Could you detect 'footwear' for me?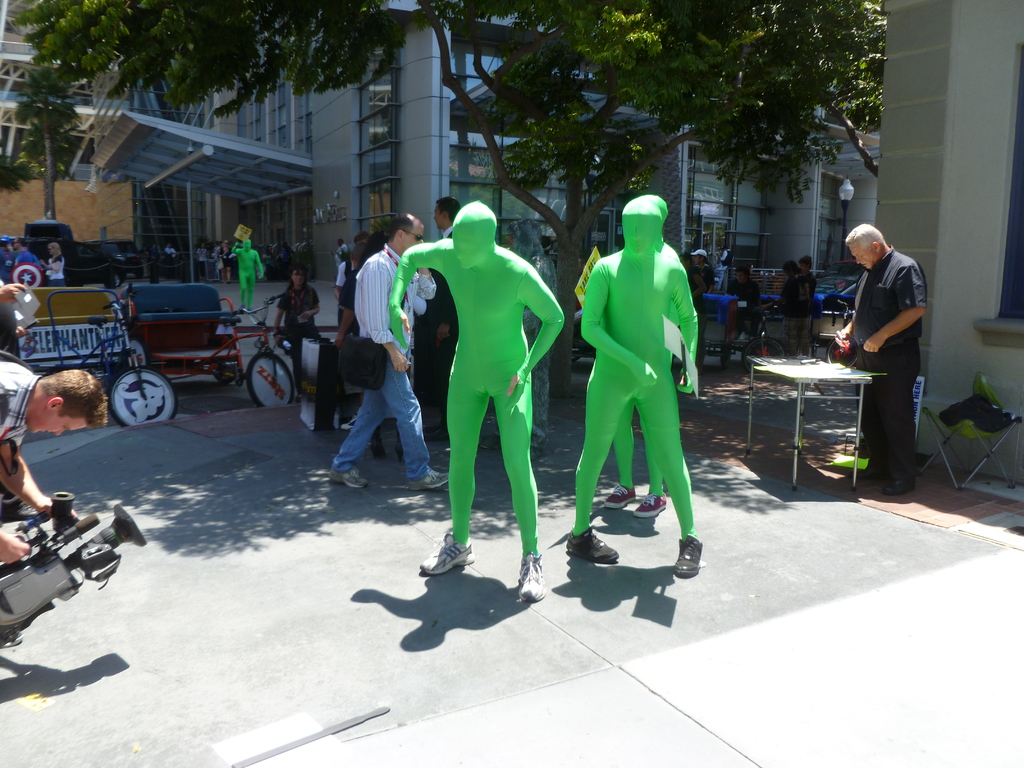
Detection result: (left=882, top=474, right=918, bottom=494).
